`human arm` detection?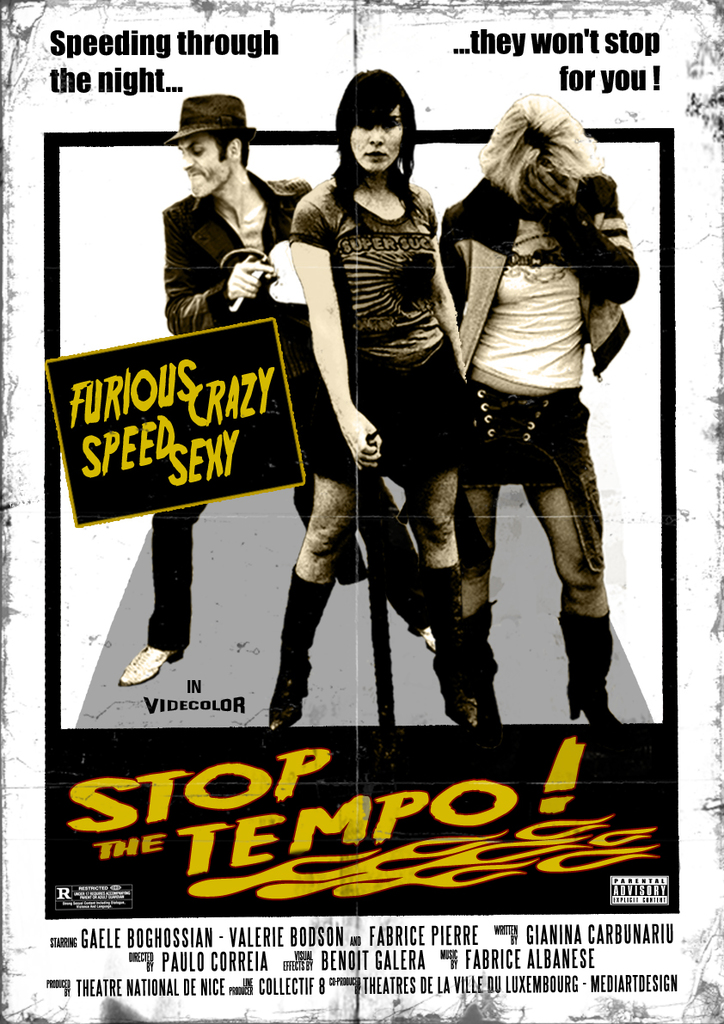
{"x1": 490, "y1": 173, "x2": 643, "y2": 307}
